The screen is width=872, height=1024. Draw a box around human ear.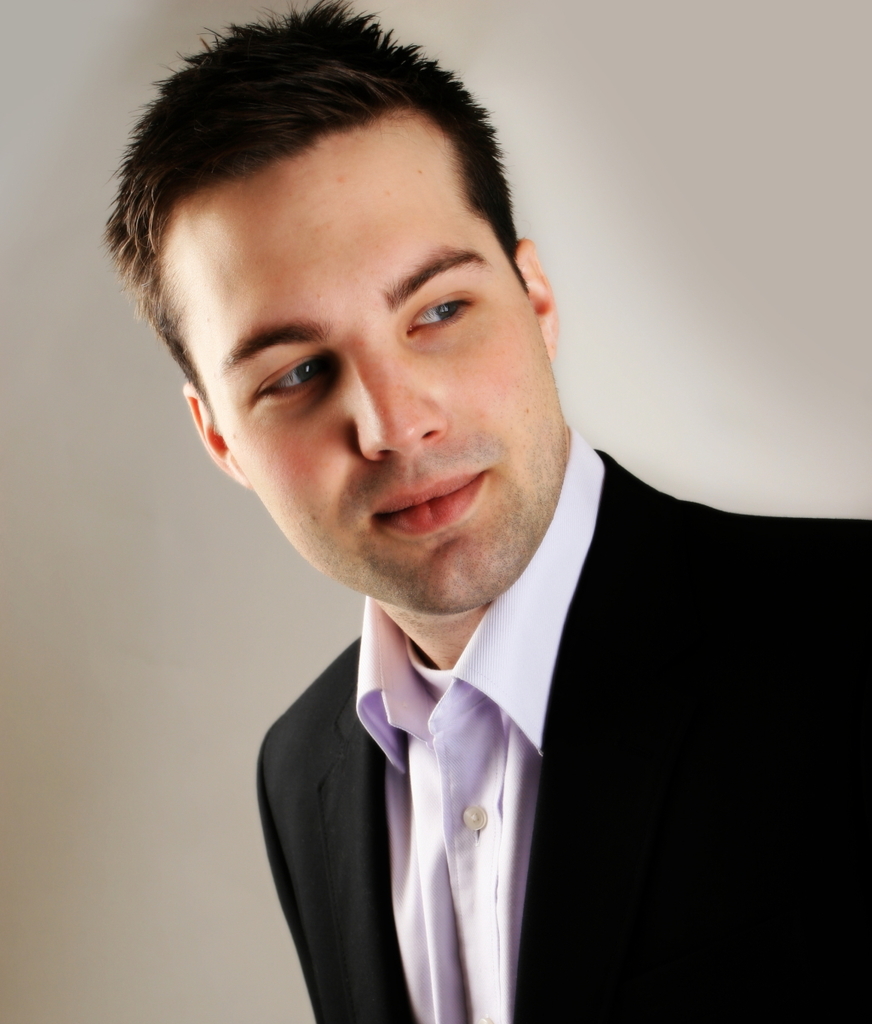
(185, 388, 247, 483).
